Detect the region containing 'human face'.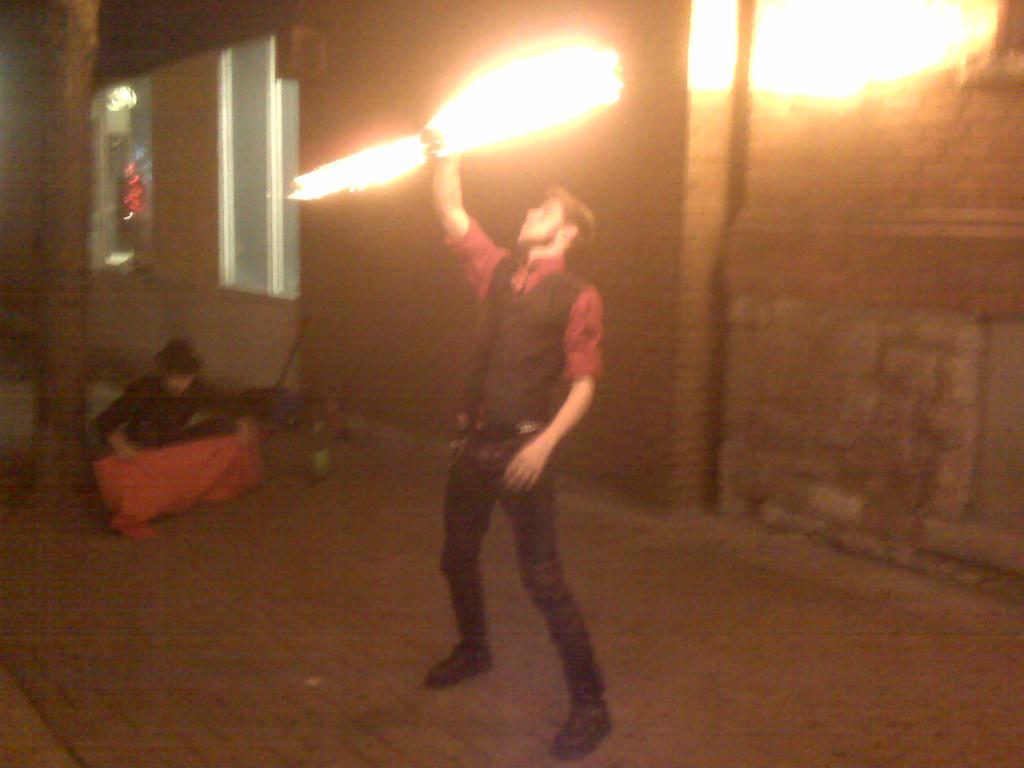
164:373:194:398.
